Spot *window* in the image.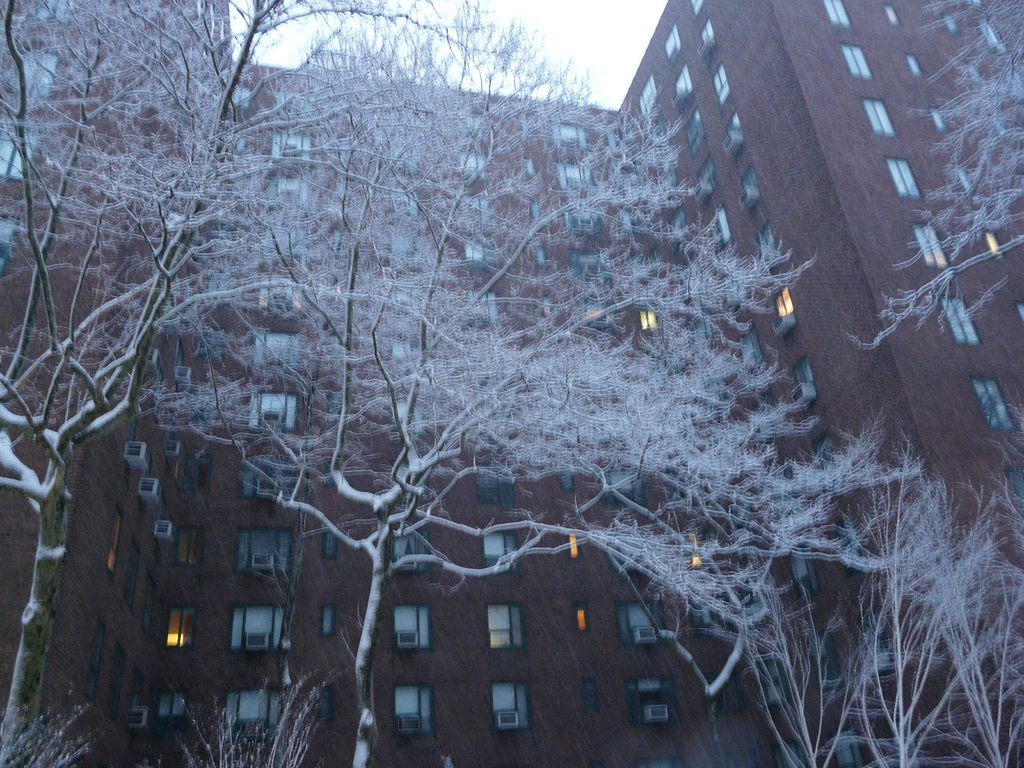
*window* found at BBox(388, 335, 417, 360).
